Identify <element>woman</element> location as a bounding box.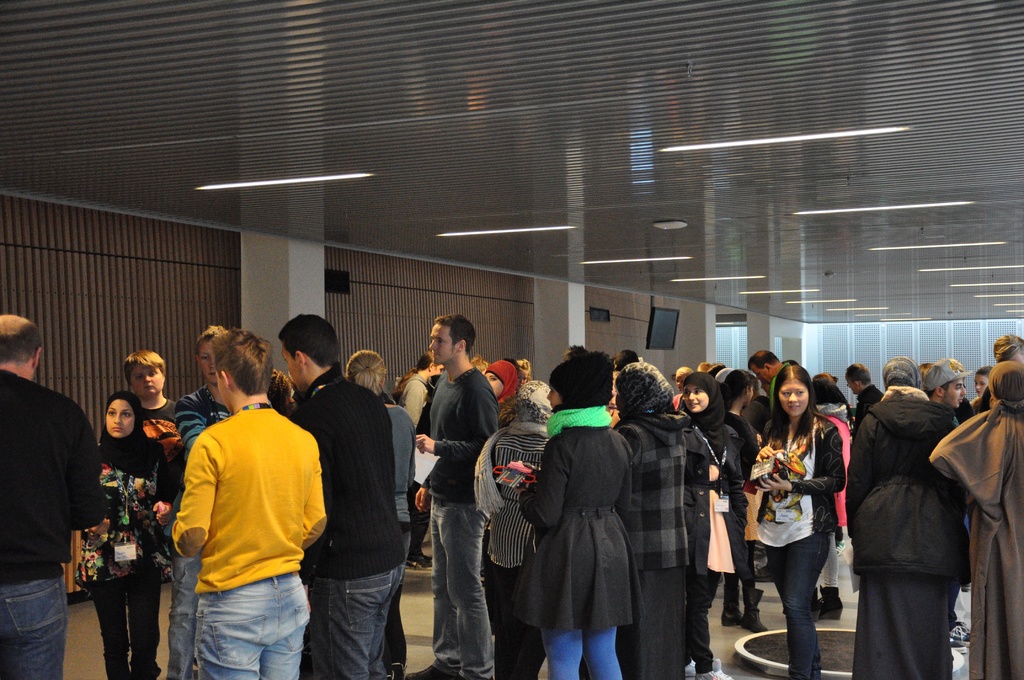
region(710, 366, 760, 624).
